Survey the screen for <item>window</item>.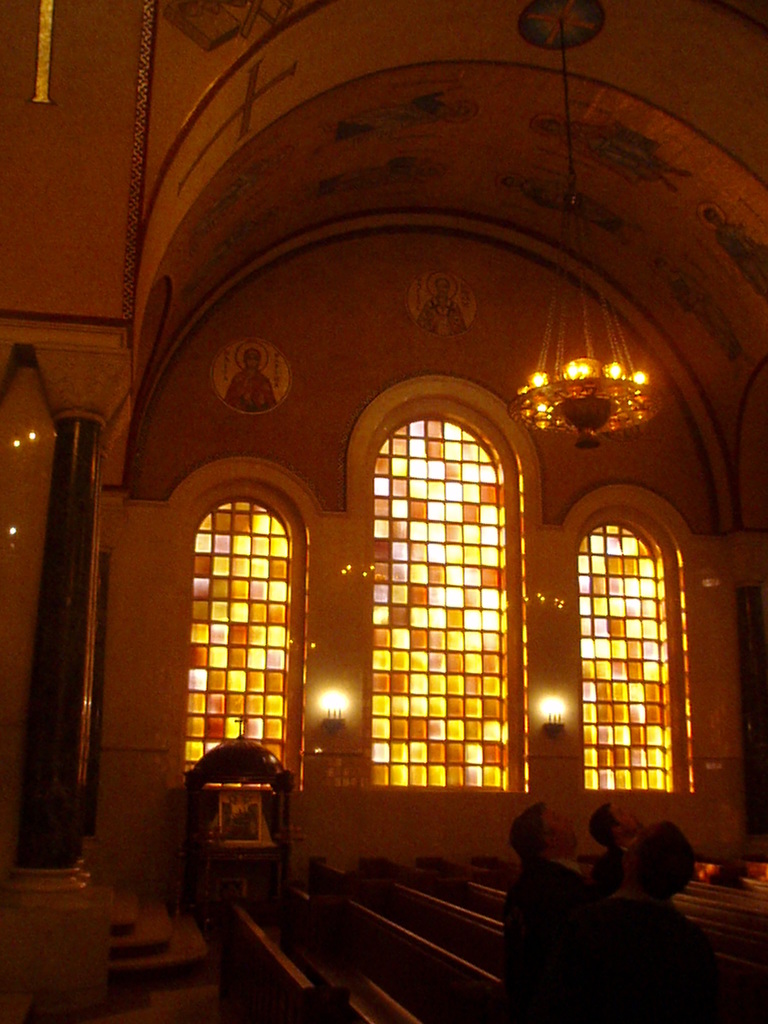
Survey found: <bbox>557, 487, 688, 786</bbox>.
